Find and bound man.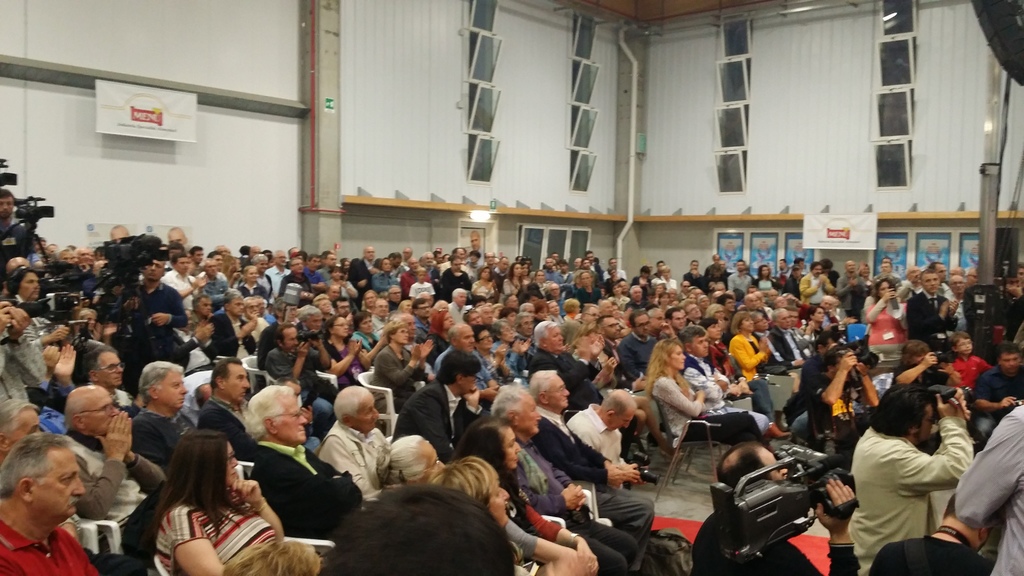
Bound: select_region(796, 262, 836, 304).
